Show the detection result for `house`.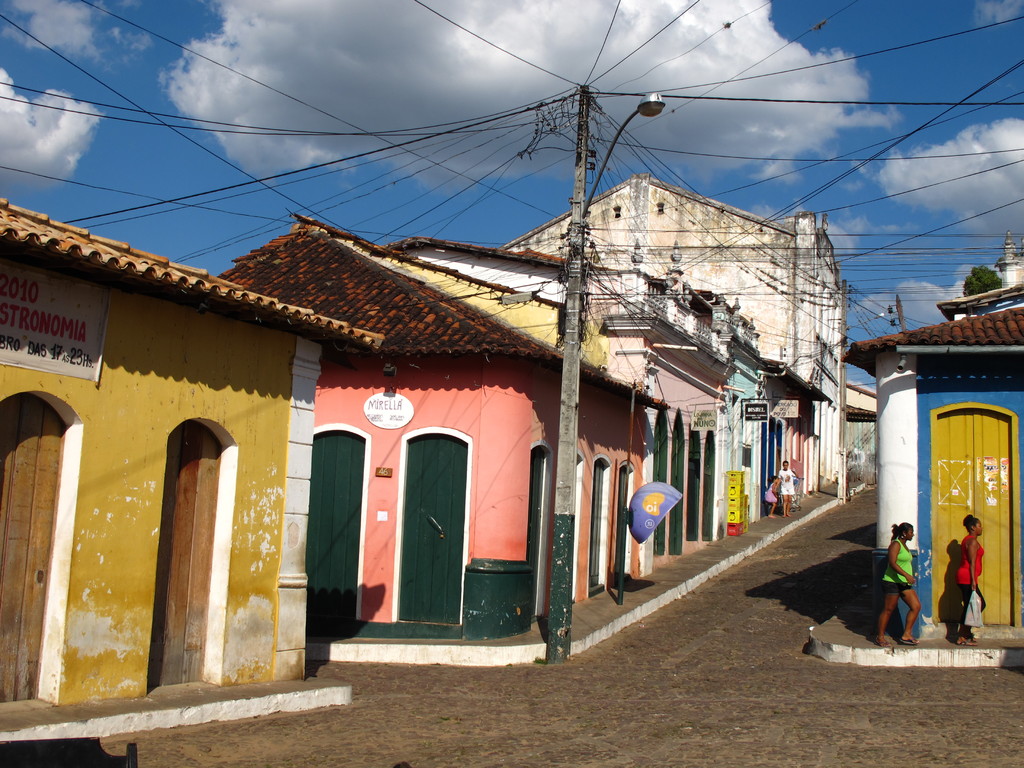
BBox(0, 194, 385, 712).
